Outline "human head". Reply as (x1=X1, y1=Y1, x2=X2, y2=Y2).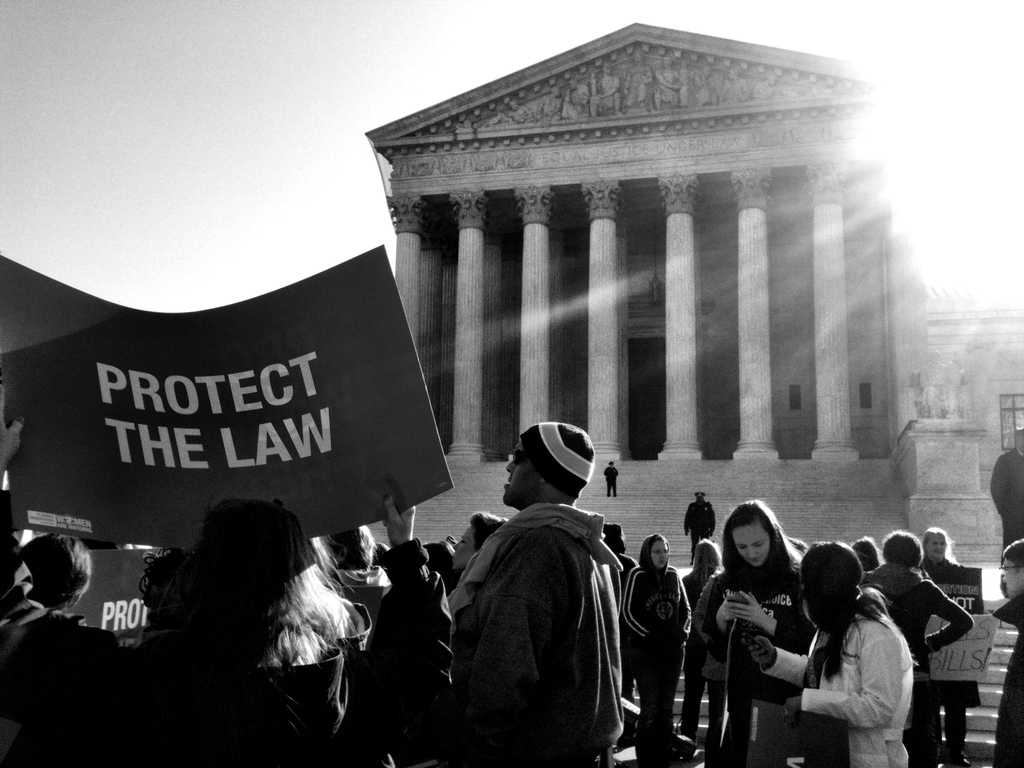
(x1=920, y1=530, x2=956, y2=563).
